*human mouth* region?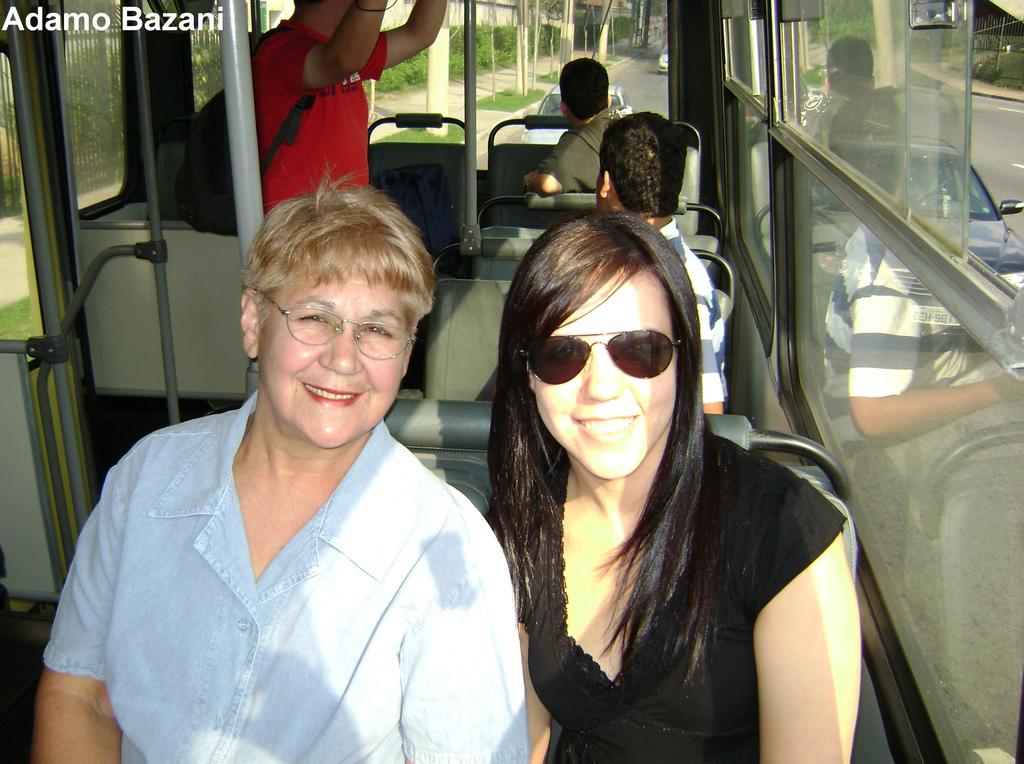
<bbox>573, 412, 646, 447</bbox>
